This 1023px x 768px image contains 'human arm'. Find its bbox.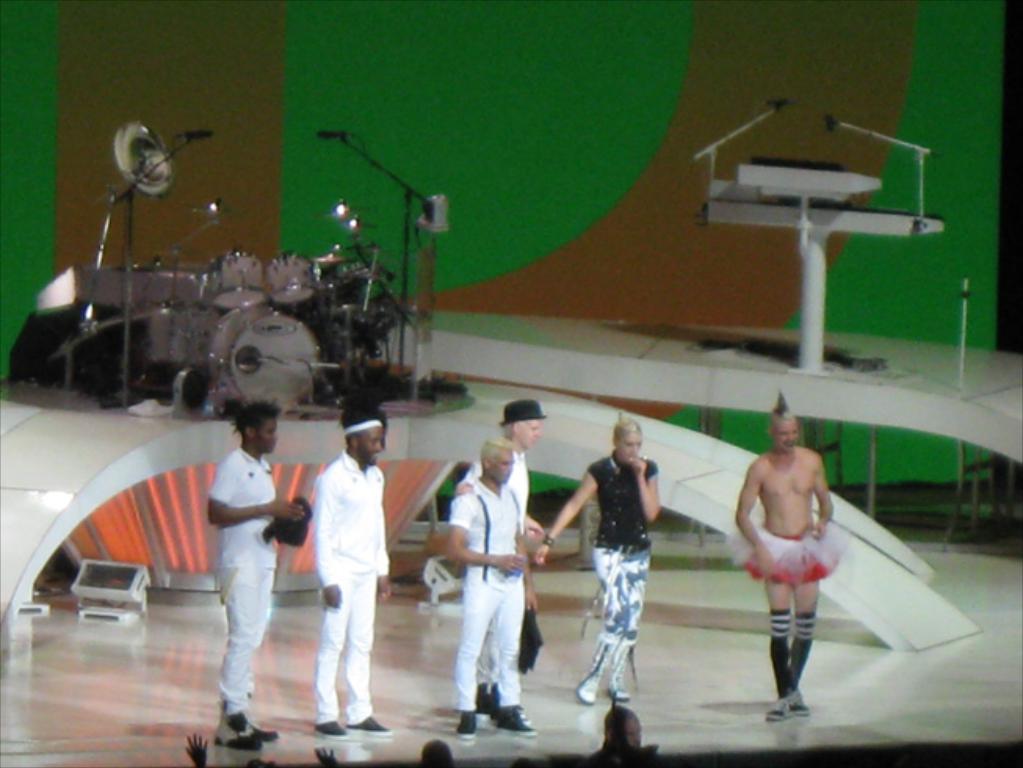
crop(305, 475, 348, 610).
